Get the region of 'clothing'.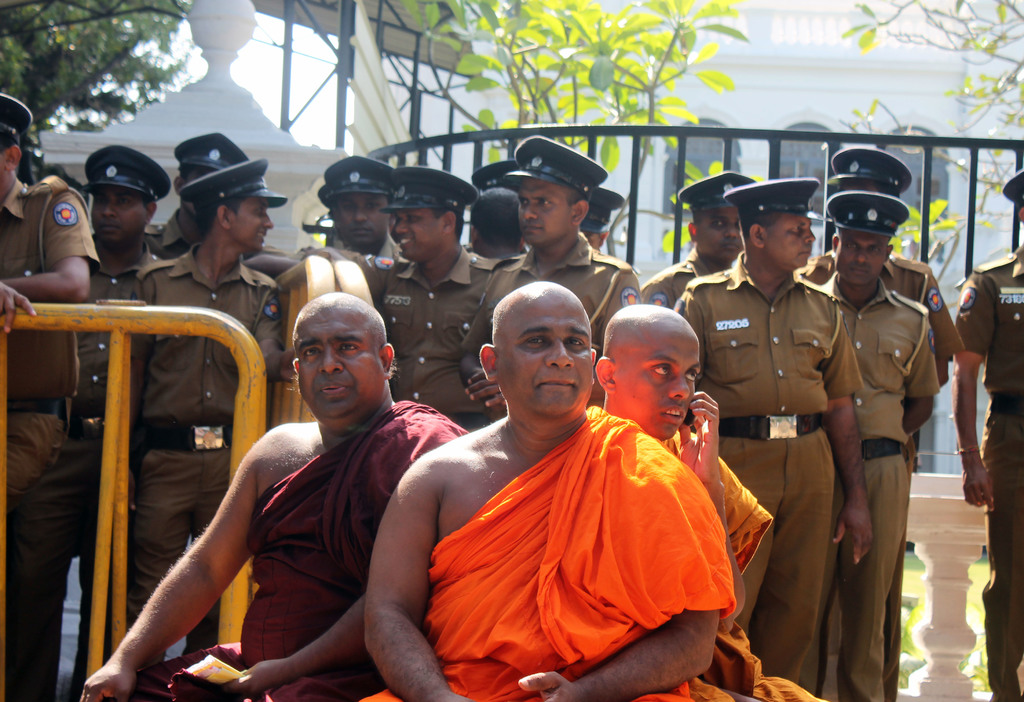
box(4, 238, 169, 701).
